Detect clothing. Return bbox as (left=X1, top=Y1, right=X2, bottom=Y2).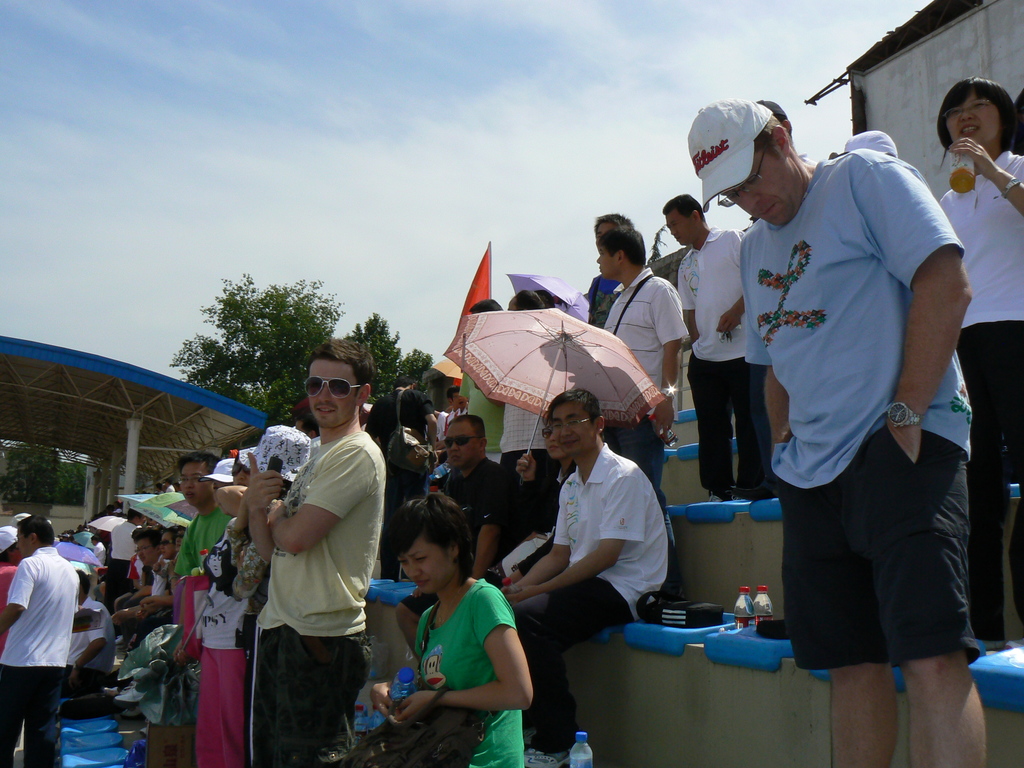
(left=0, top=539, right=81, bottom=767).
